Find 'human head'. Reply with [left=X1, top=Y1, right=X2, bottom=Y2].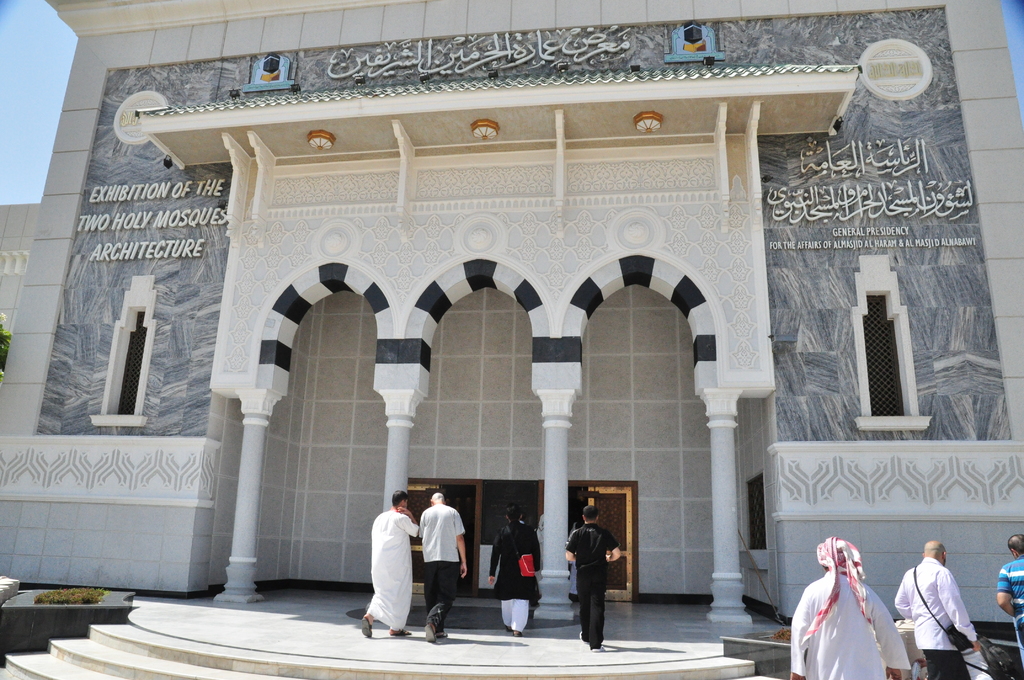
[left=819, top=538, right=863, bottom=574].
